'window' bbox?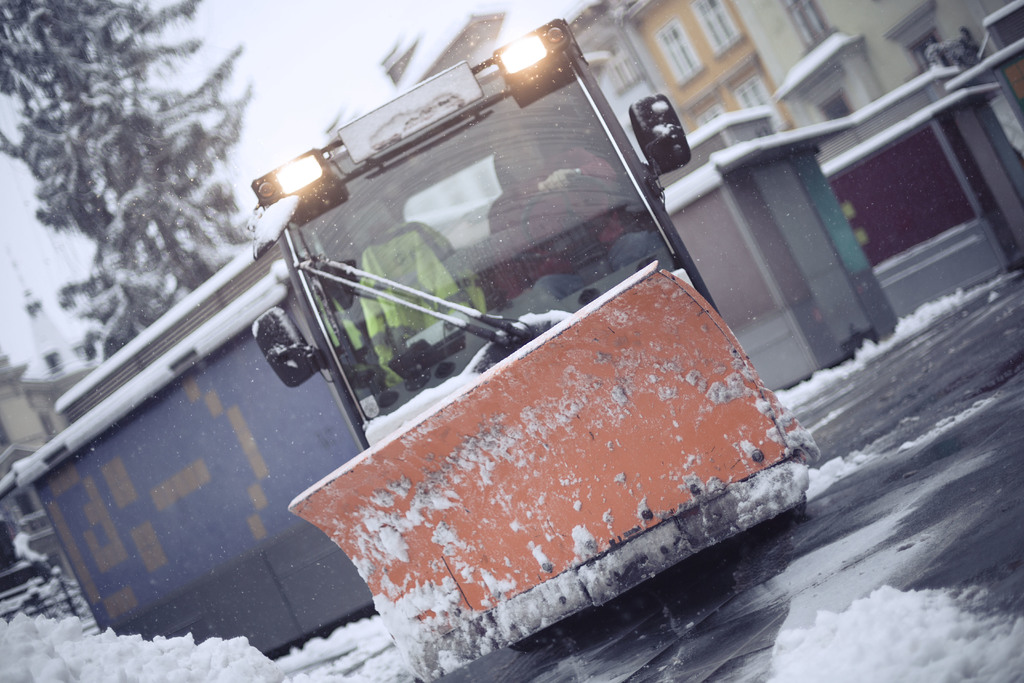
888:4:955:70
